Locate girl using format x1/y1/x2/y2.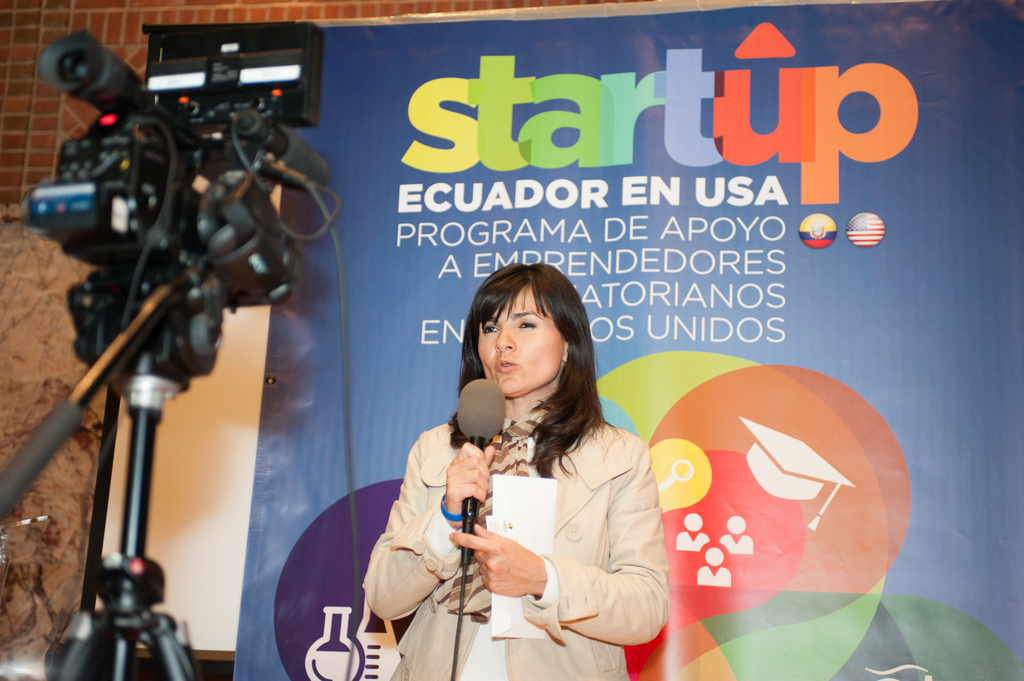
360/262/668/680.
